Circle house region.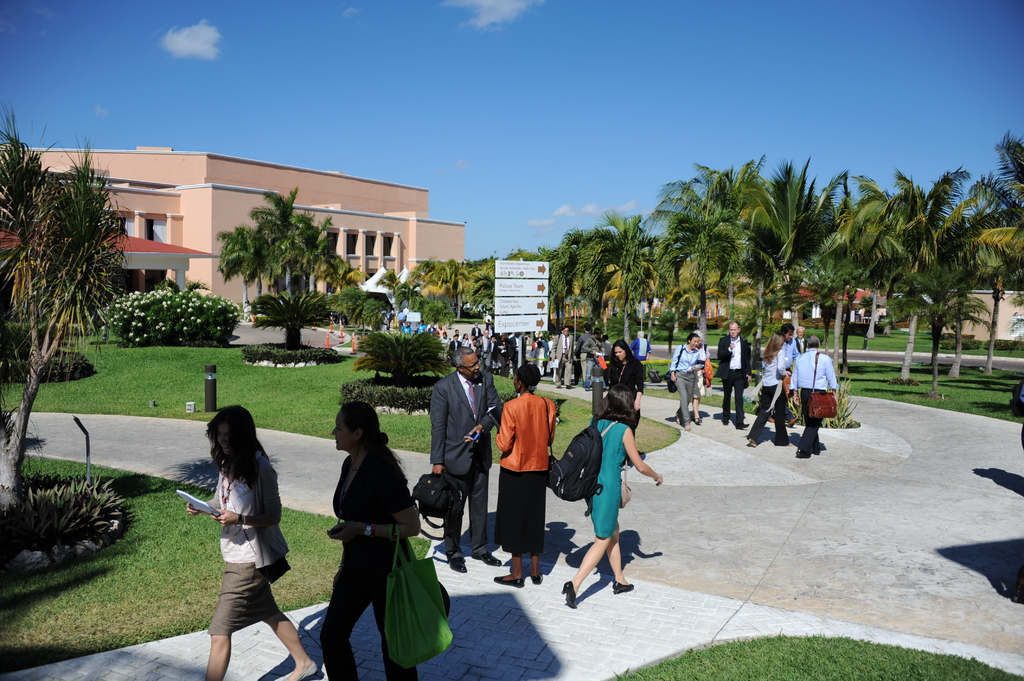
Region: l=45, t=125, r=482, b=368.
